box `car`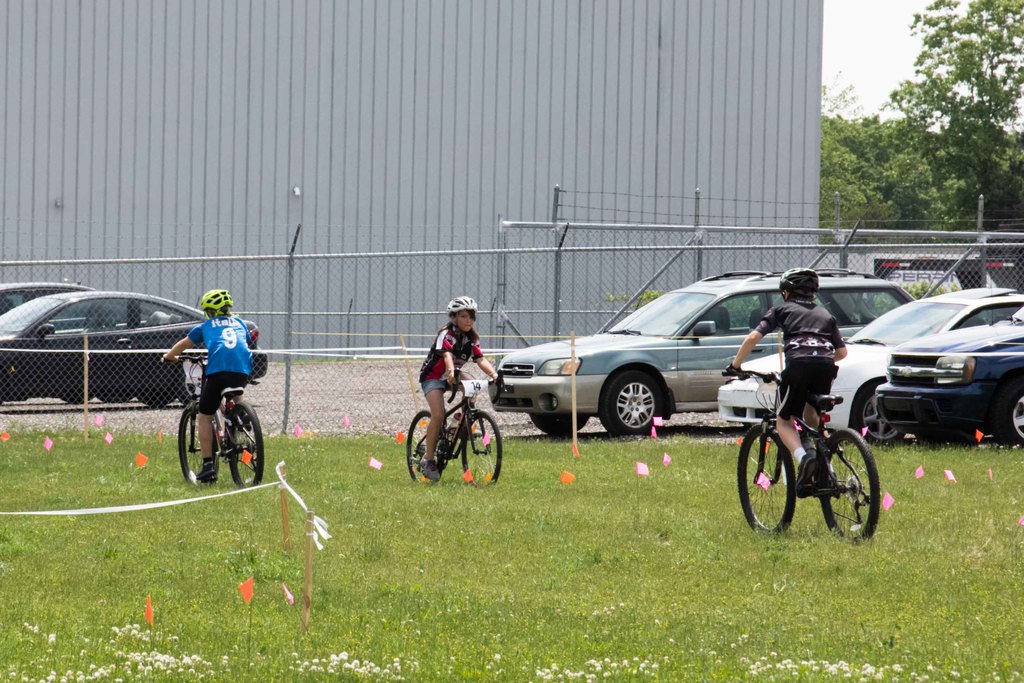
(x1=500, y1=268, x2=913, y2=431)
